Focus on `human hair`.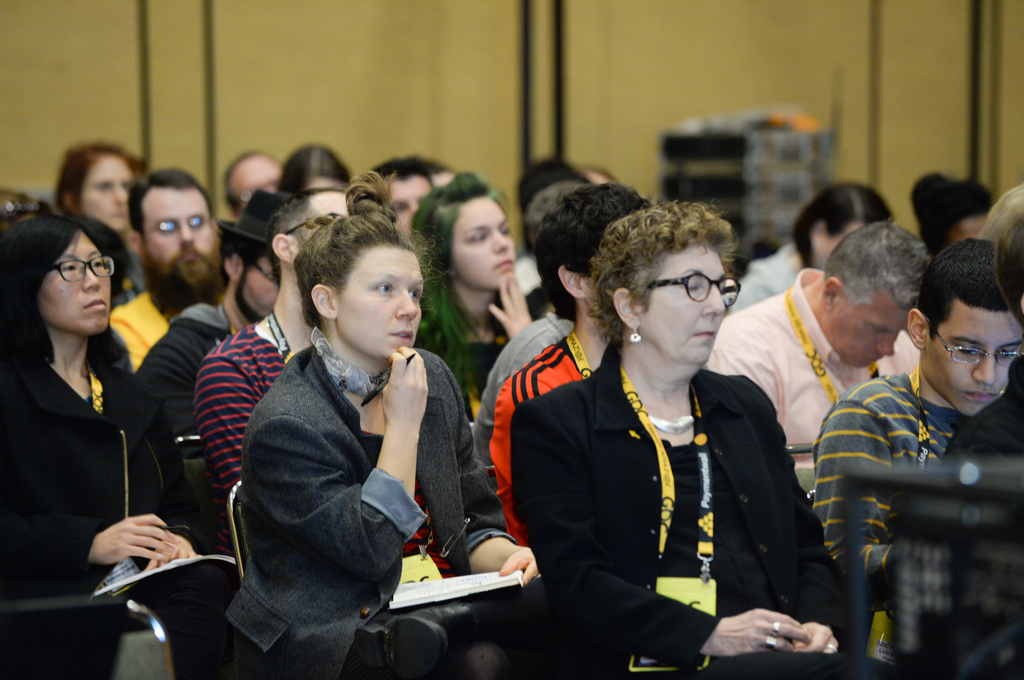
Focused at box(790, 182, 895, 263).
